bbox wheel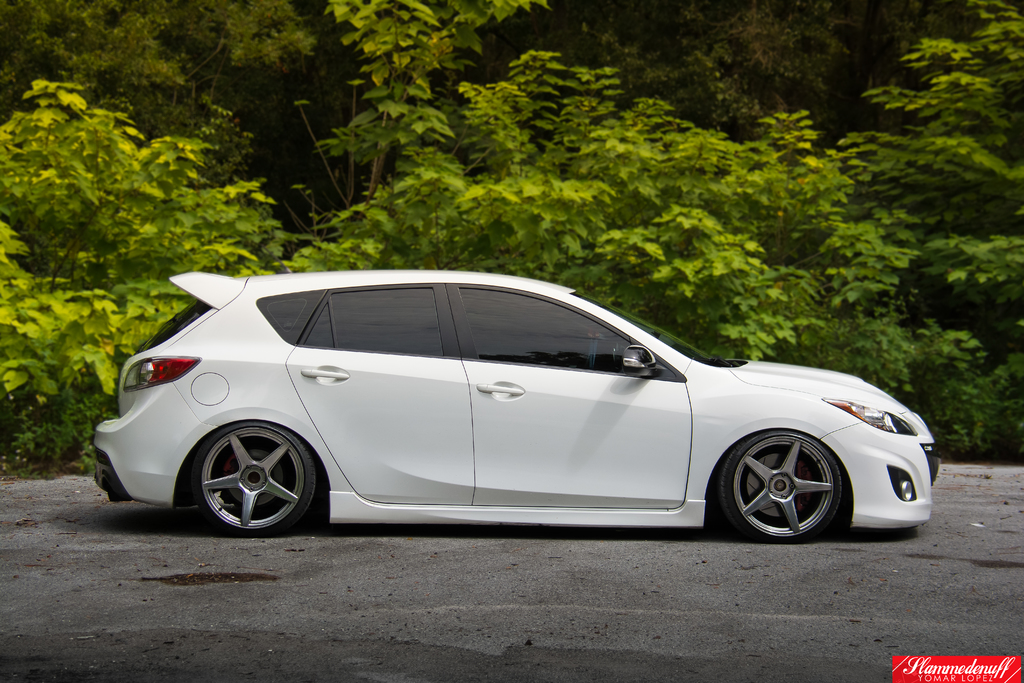
<region>182, 418, 315, 534</region>
